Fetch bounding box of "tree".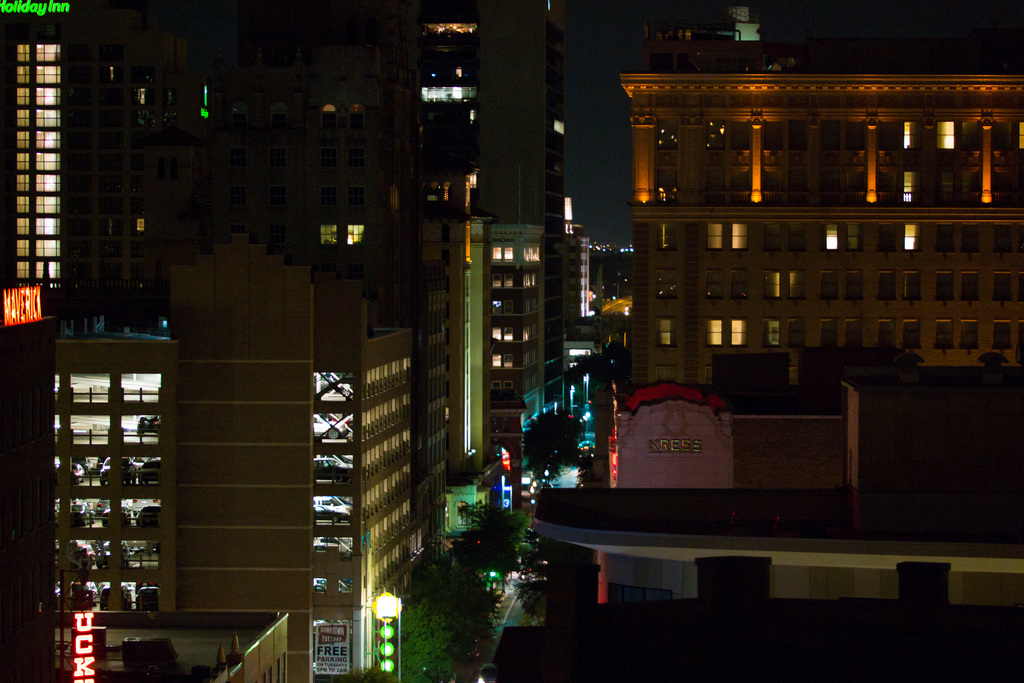
Bbox: (x1=375, y1=596, x2=462, y2=682).
